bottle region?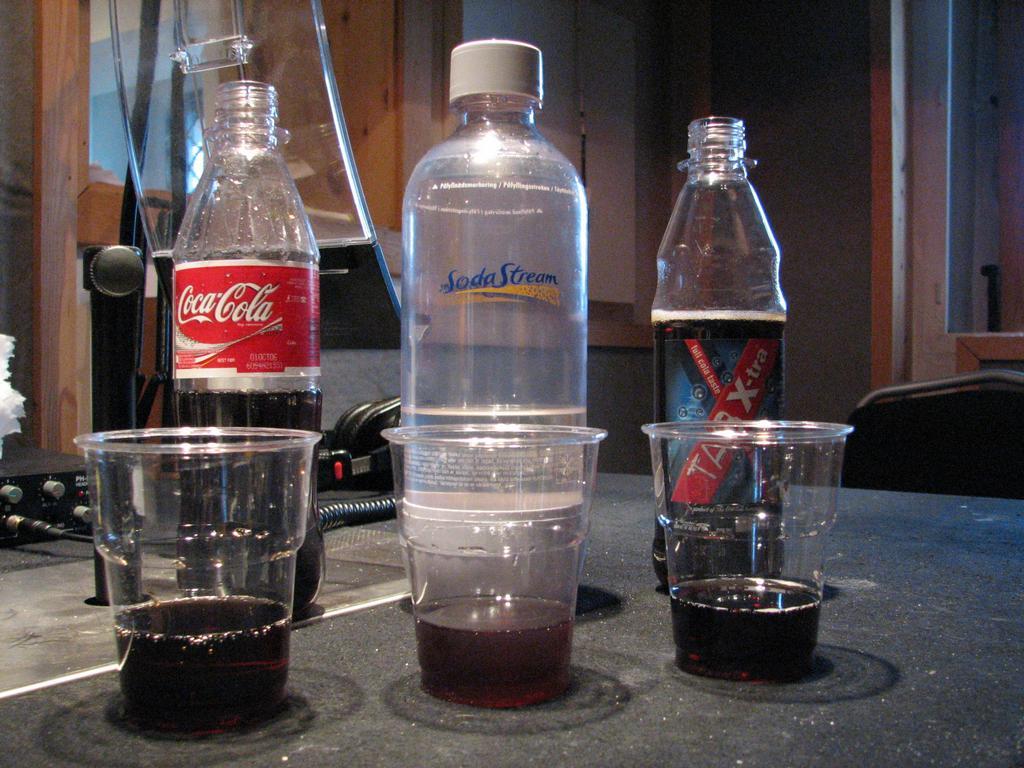
pyautogui.locateOnScreen(167, 80, 322, 618)
